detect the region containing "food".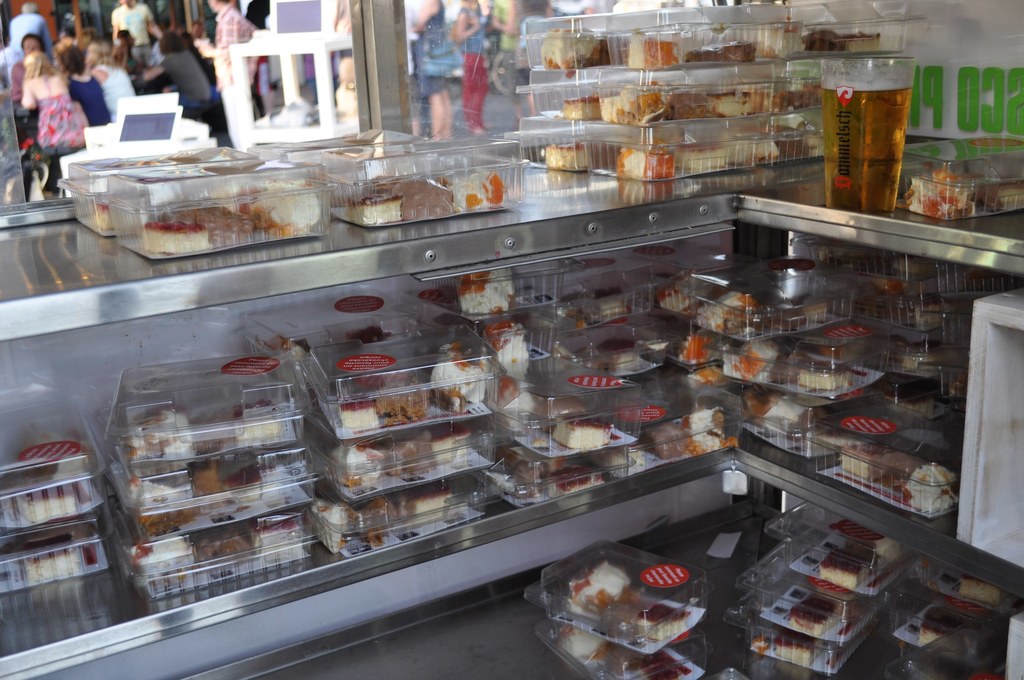
bbox(909, 170, 972, 219).
